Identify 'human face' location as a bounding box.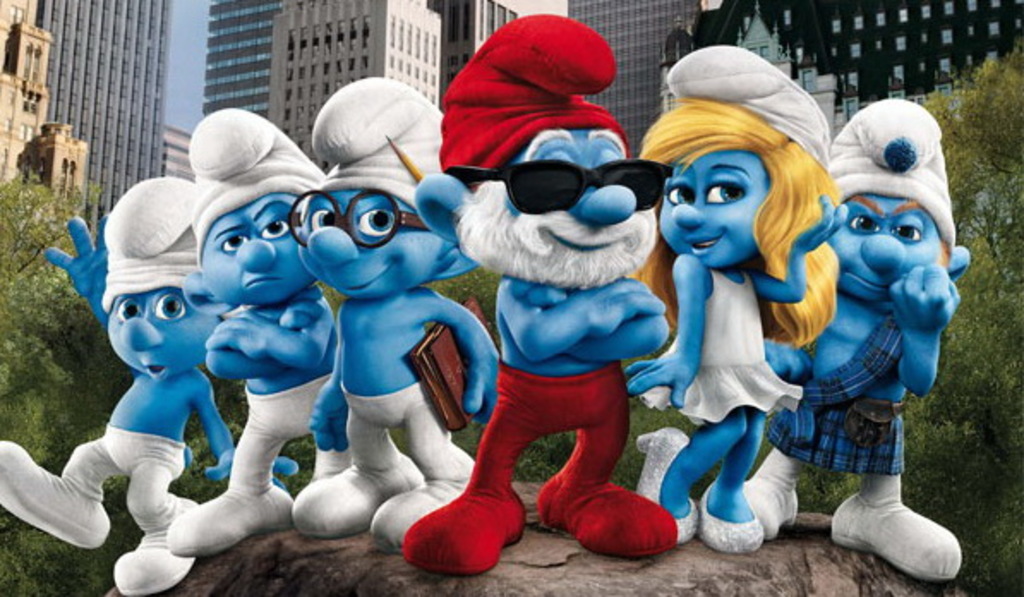
x1=111 y1=292 x2=226 y2=379.
